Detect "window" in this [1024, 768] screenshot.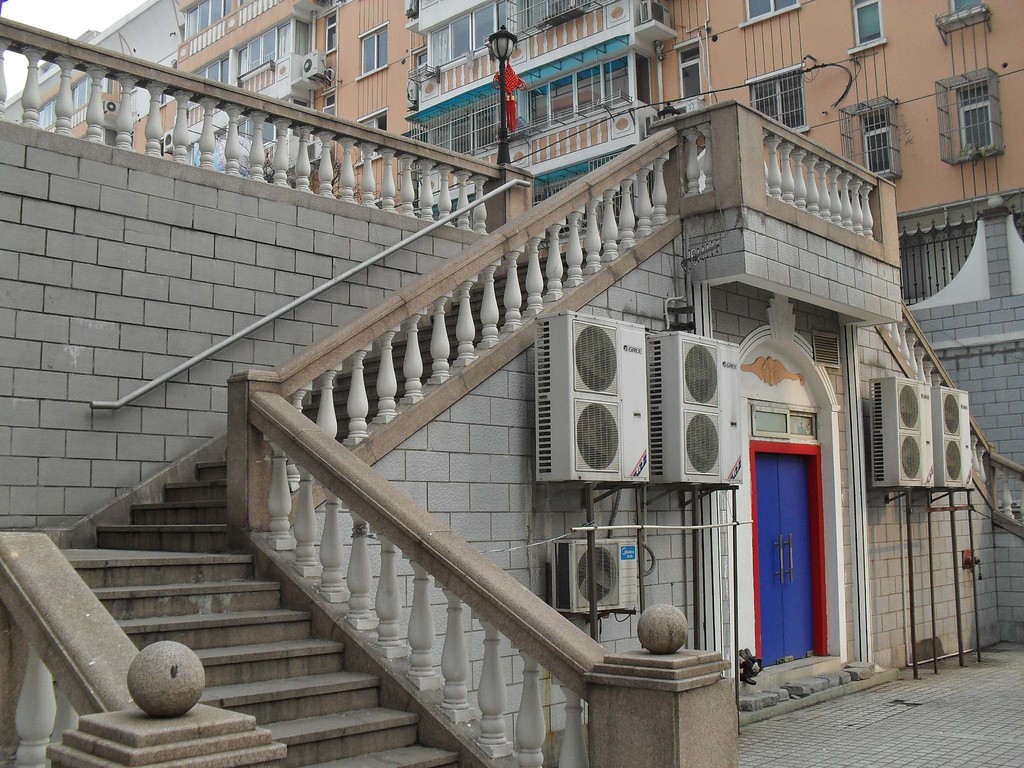
Detection: box=[740, 0, 804, 25].
